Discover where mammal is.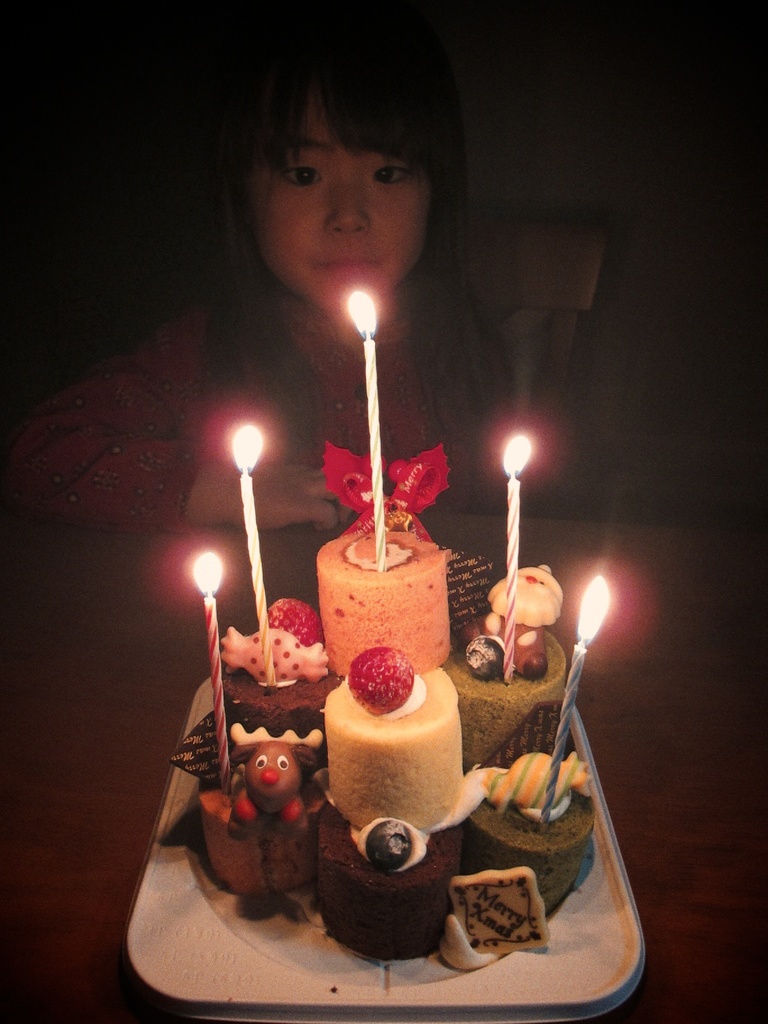
Discovered at 0/6/526/531.
